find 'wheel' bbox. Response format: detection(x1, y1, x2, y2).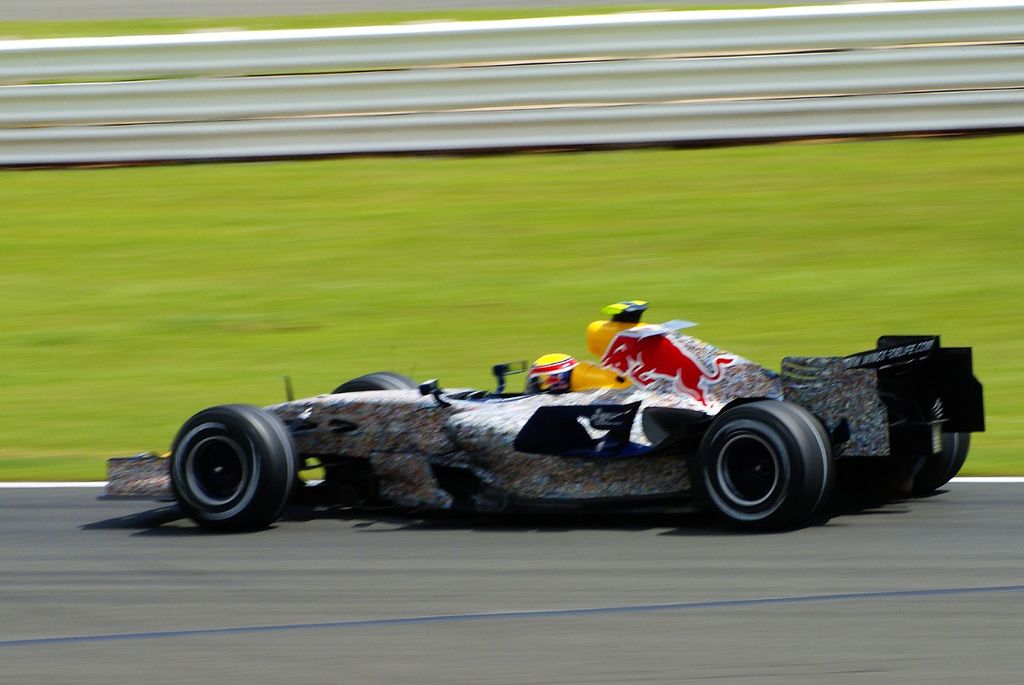
detection(168, 405, 296, 534).
